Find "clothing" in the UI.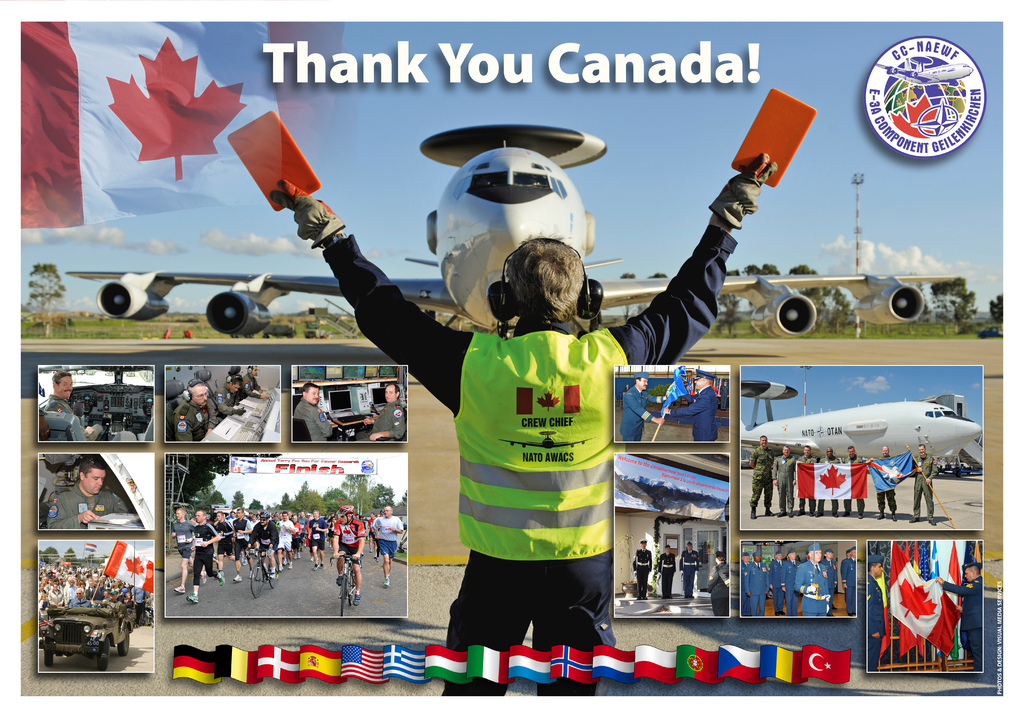
UI element at 839,555,855,616.
